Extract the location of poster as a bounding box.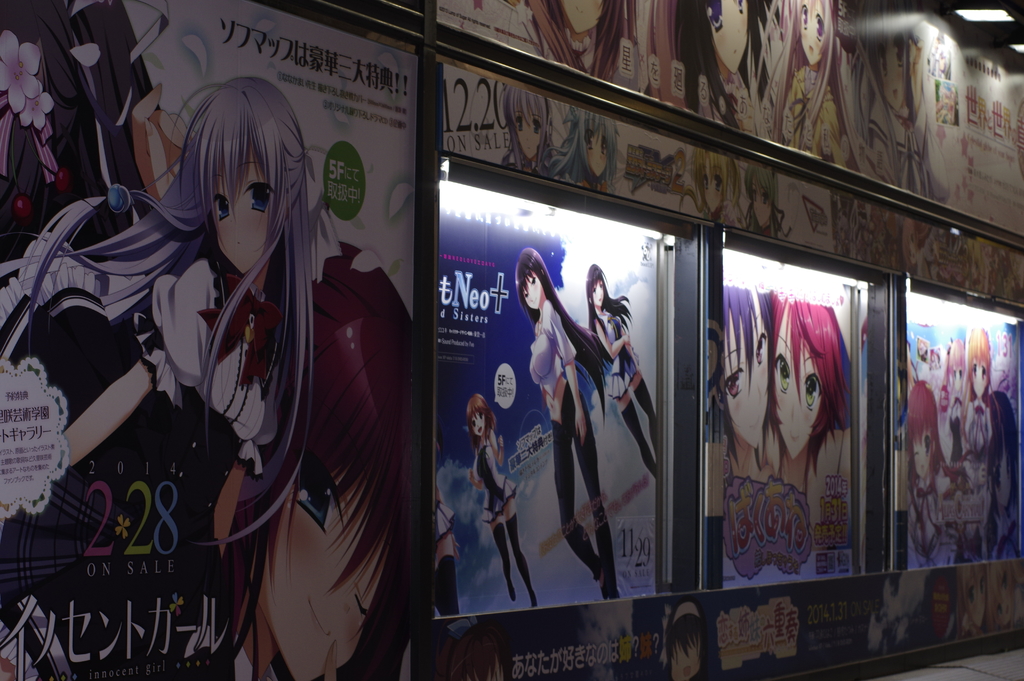
(435, 182, 659, 617).
